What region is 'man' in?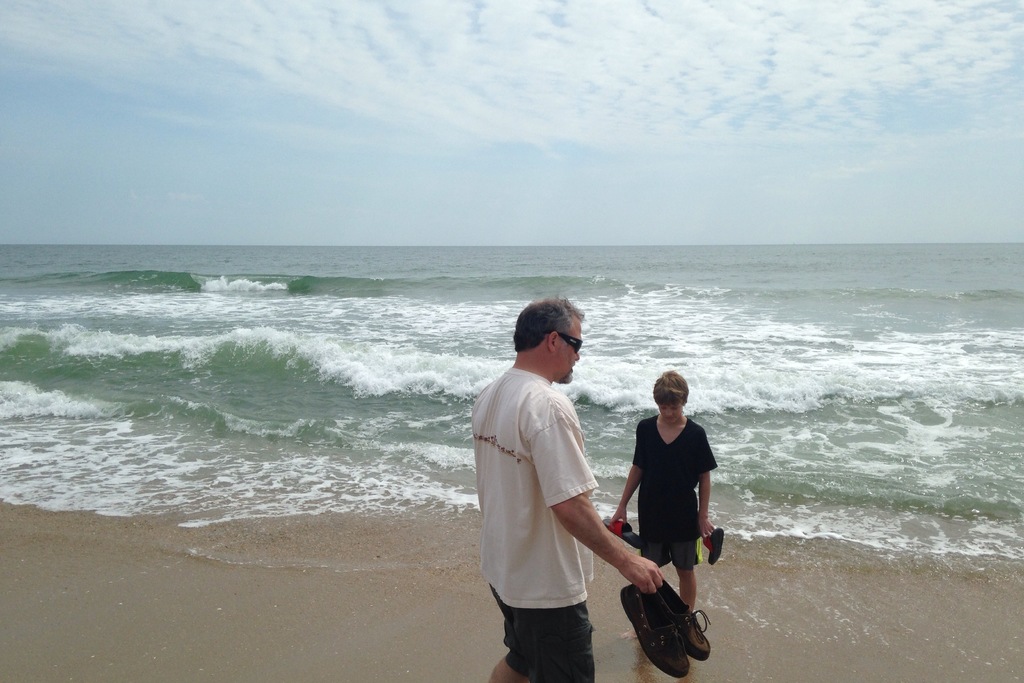
606, 367, 716, 616.
